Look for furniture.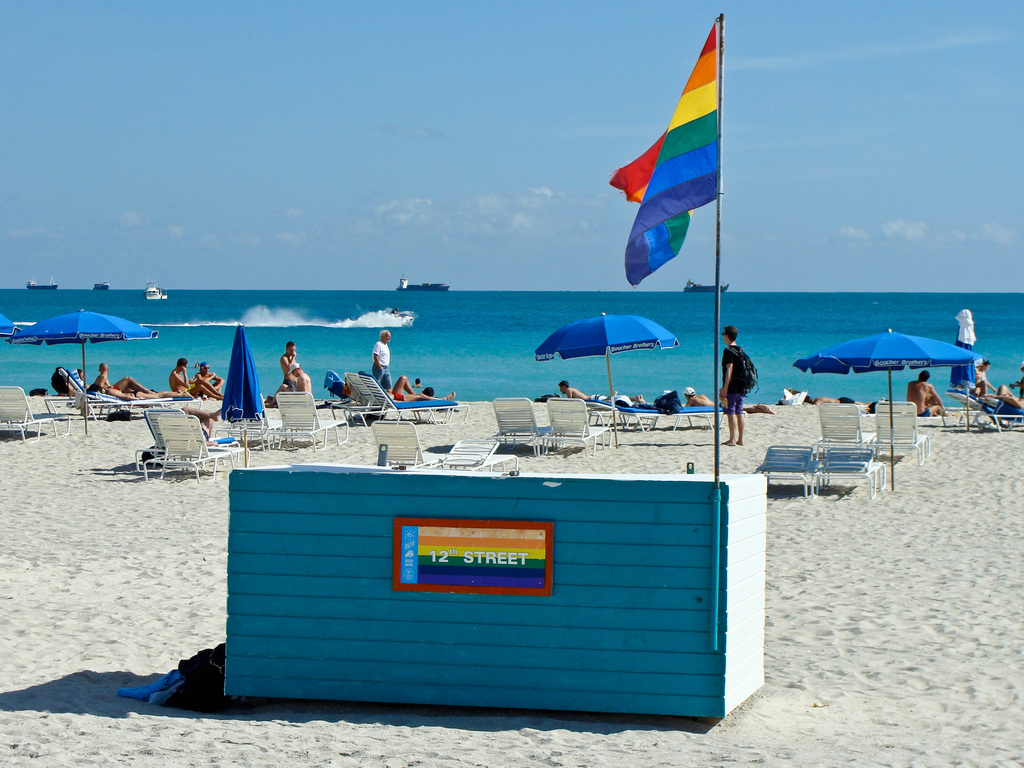
Found: select_region(227, 410, 285, 450).
